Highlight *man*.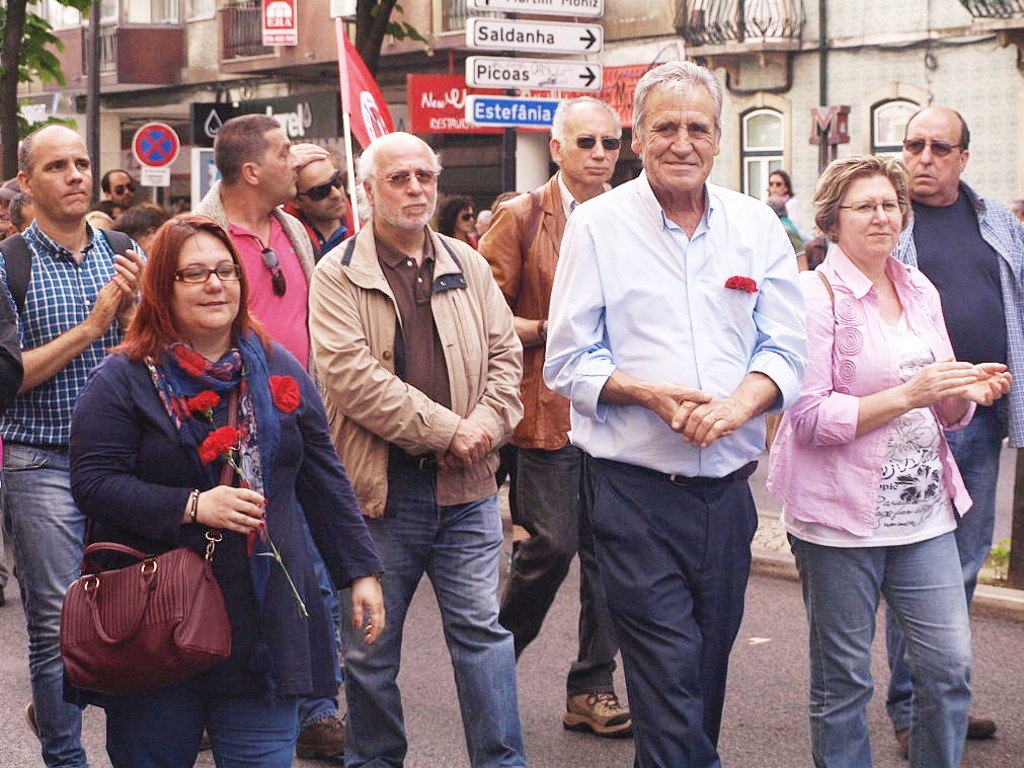
Highlighted region: select_region(892, 101, 1023, 754).
